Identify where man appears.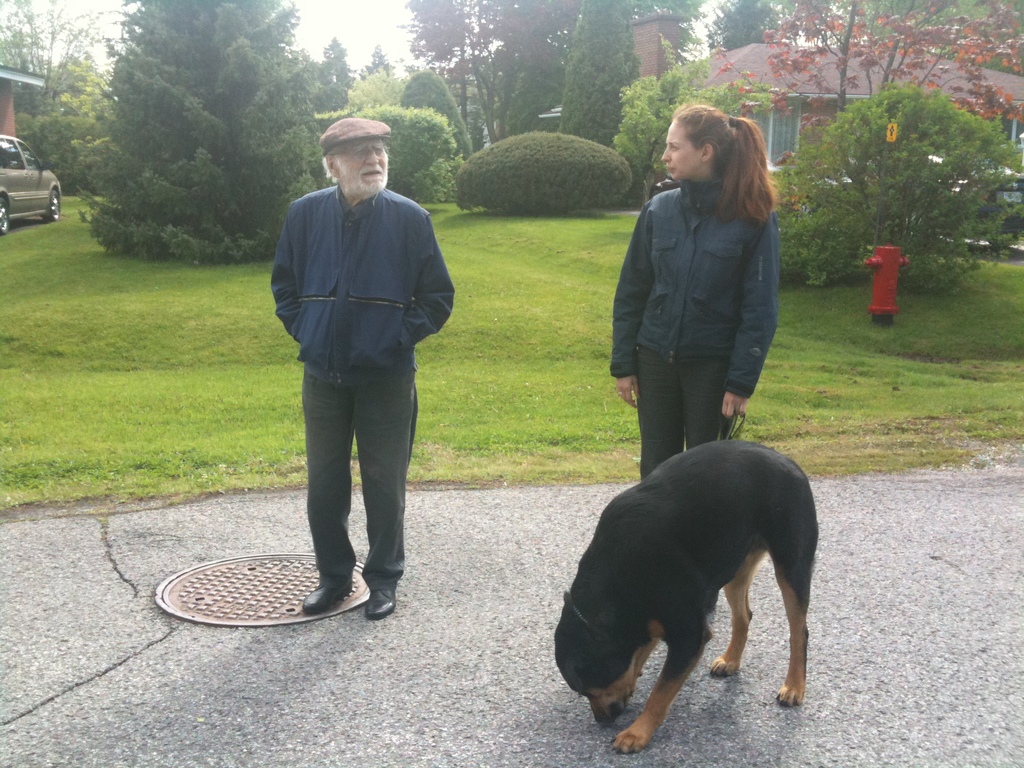
Appears at (left=252, top=116, right=464, bottom=649).
